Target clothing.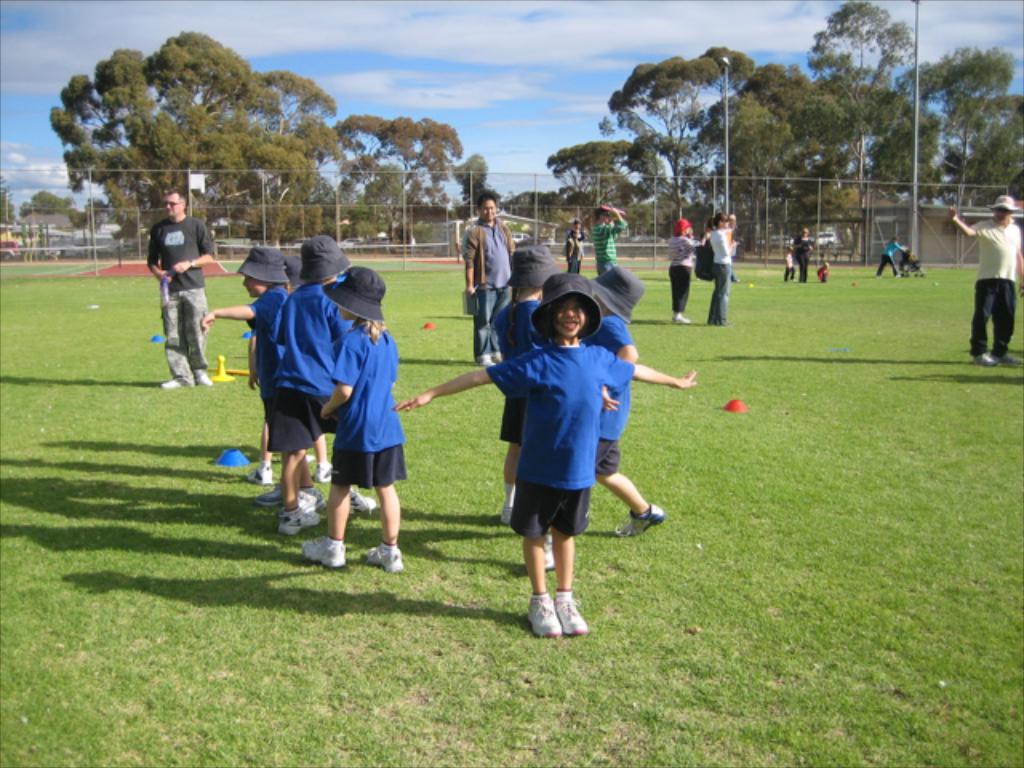
Target region: bbox=(509, 298, 637, 570).
